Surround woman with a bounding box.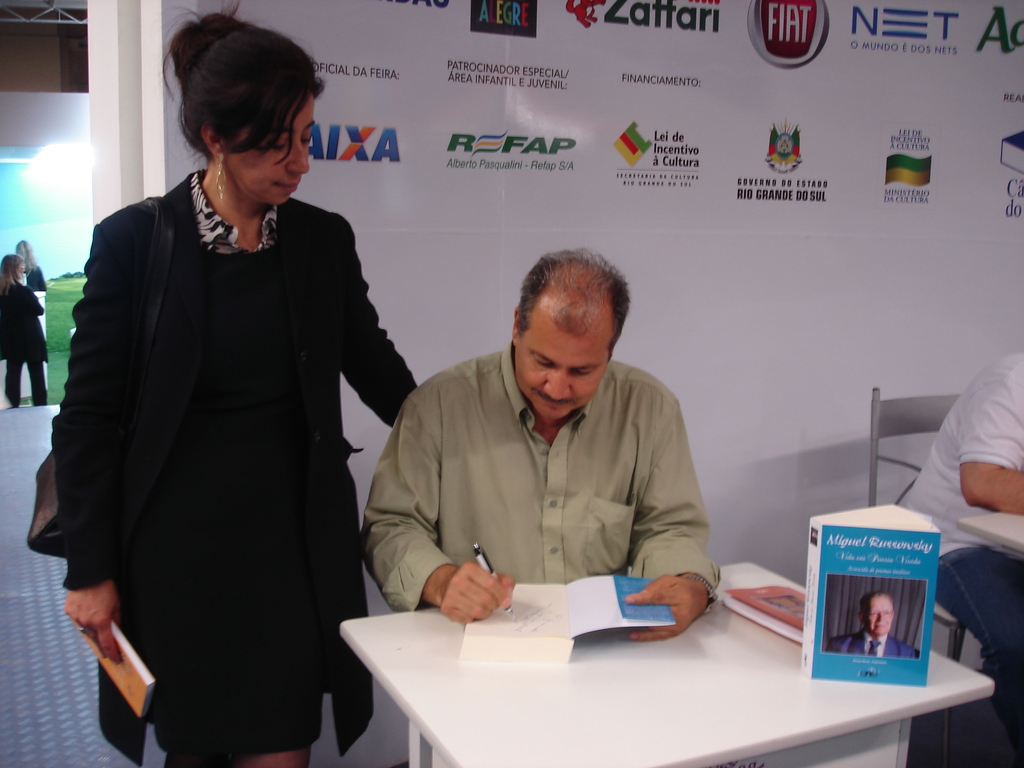
box=[54, 40, 393, 767].
